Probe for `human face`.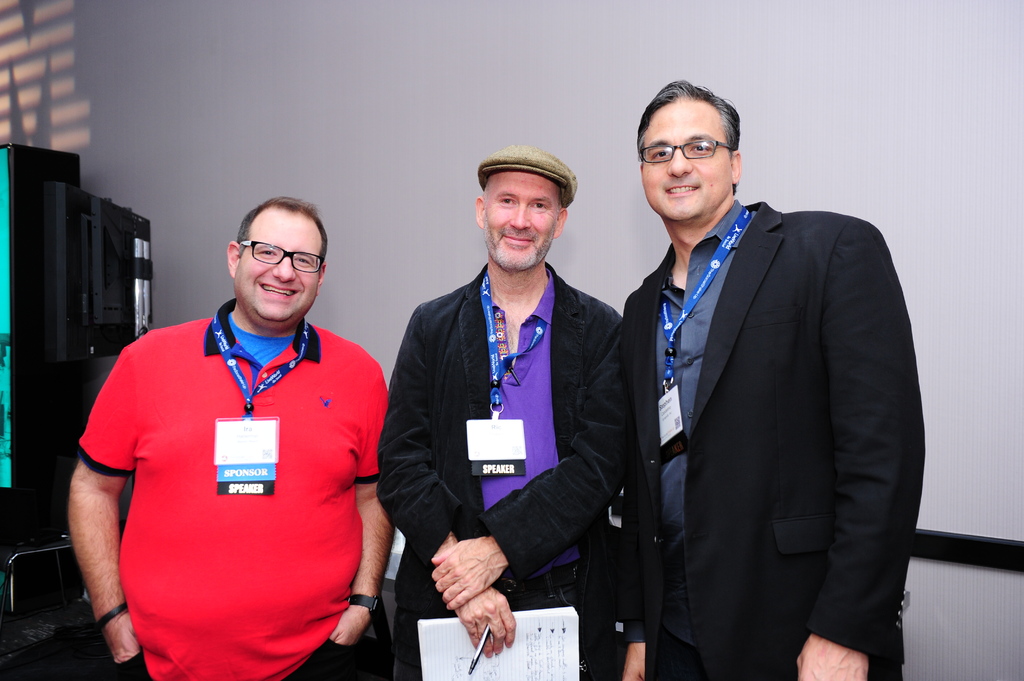
Probe result: x1=235, y1=209, x2=321, y2=321.
